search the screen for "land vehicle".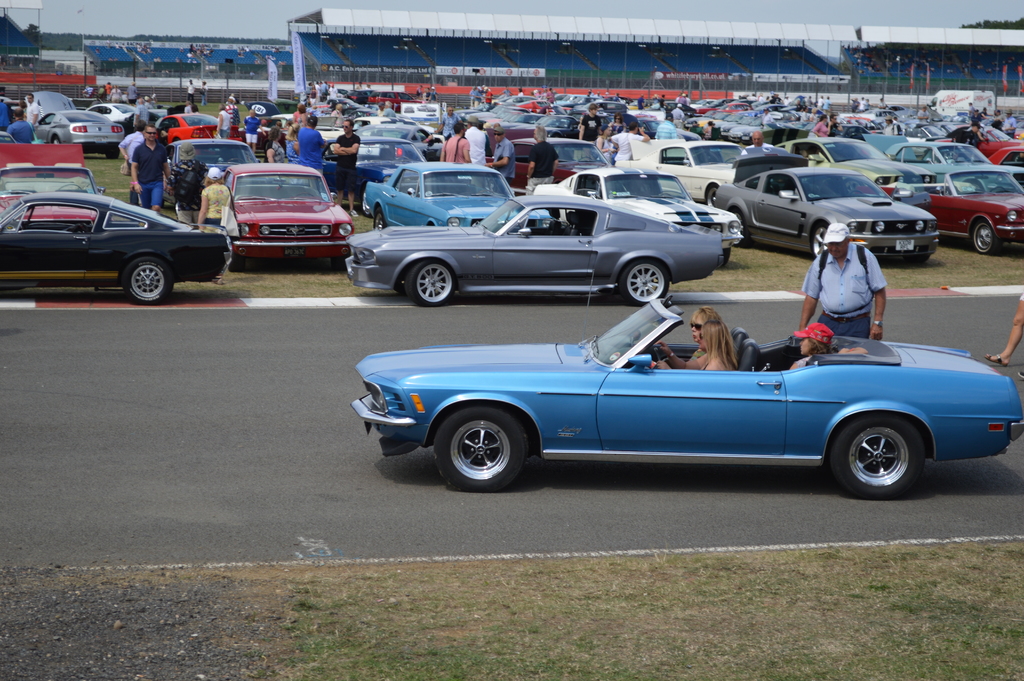
Found at 221 159 356 272.
